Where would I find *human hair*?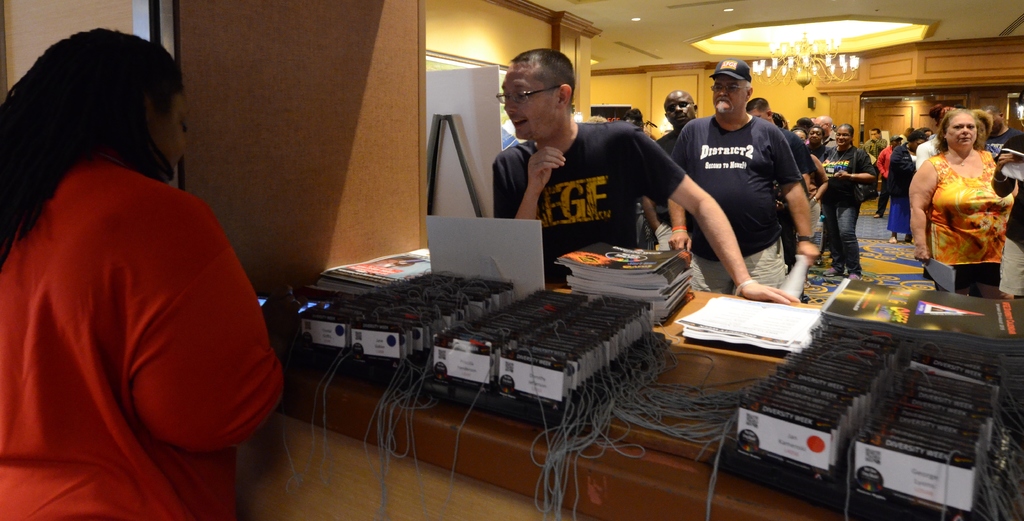
At rect(779, 113, 790, 125).
